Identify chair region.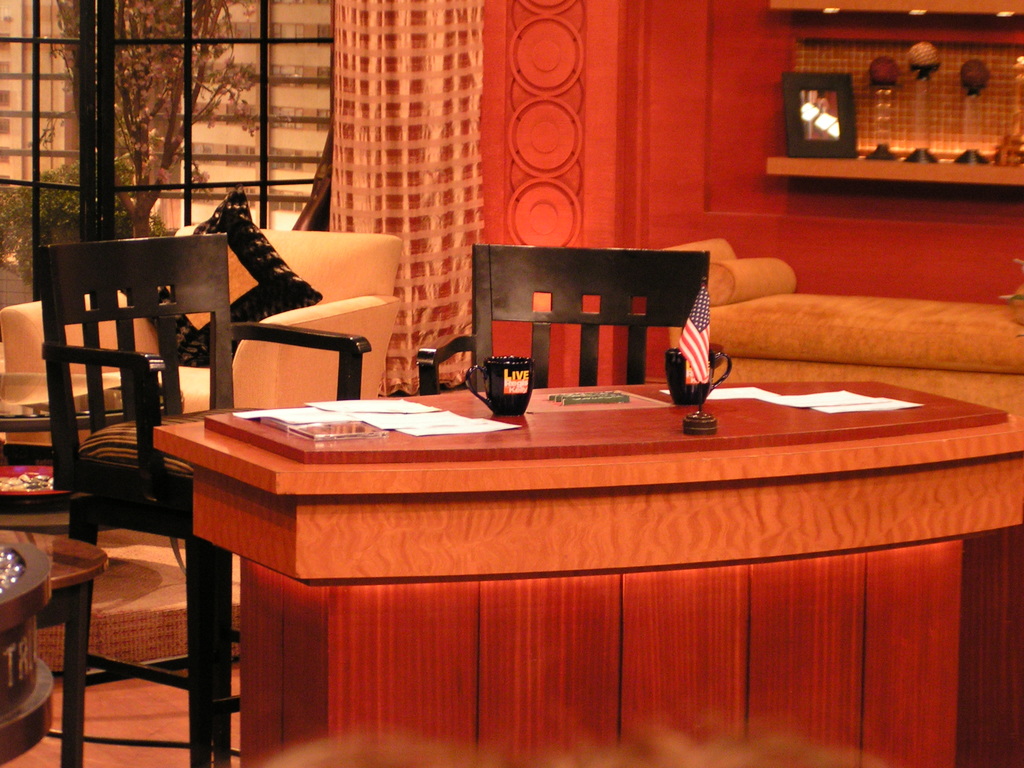
Region: (x1=414, y1=237, x2=724, y2=392).
